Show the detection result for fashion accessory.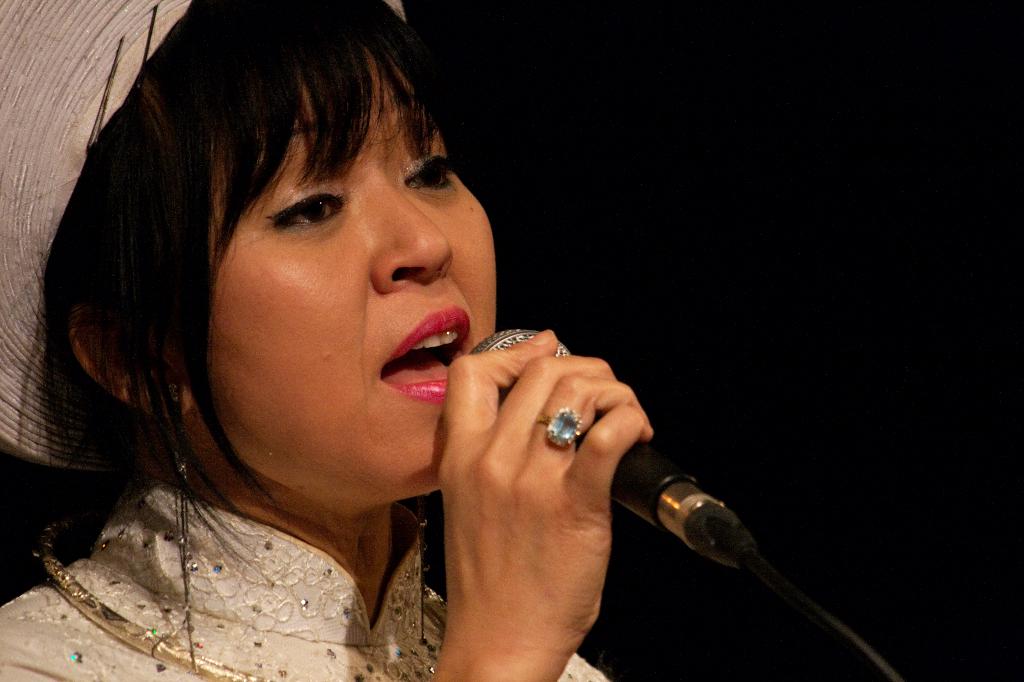
32/510/443/681.
